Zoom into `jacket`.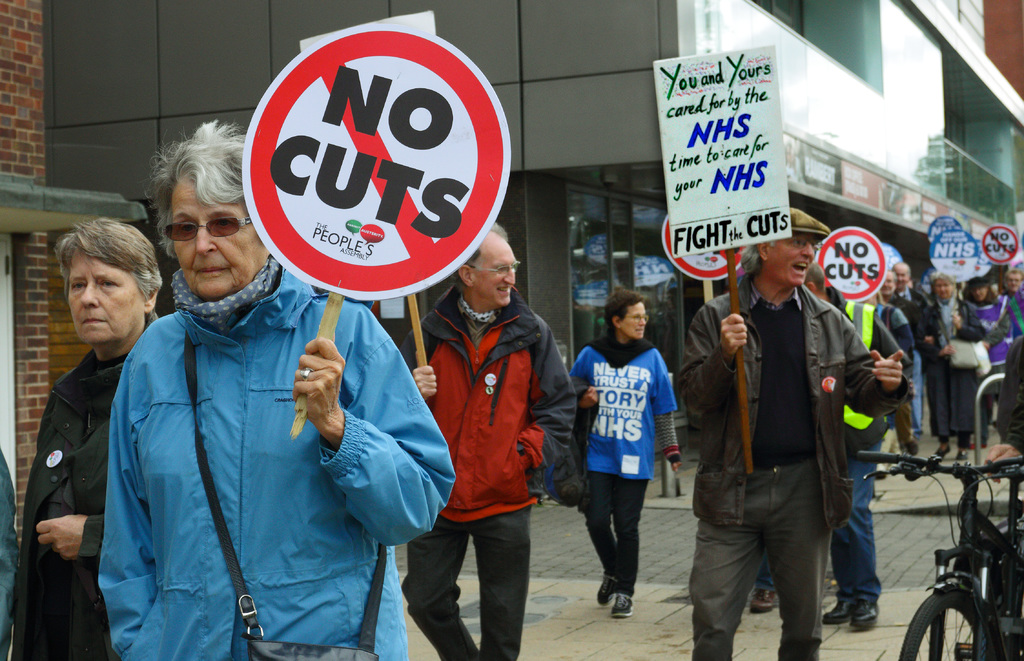
Zoom target: (679,280,915,537).
